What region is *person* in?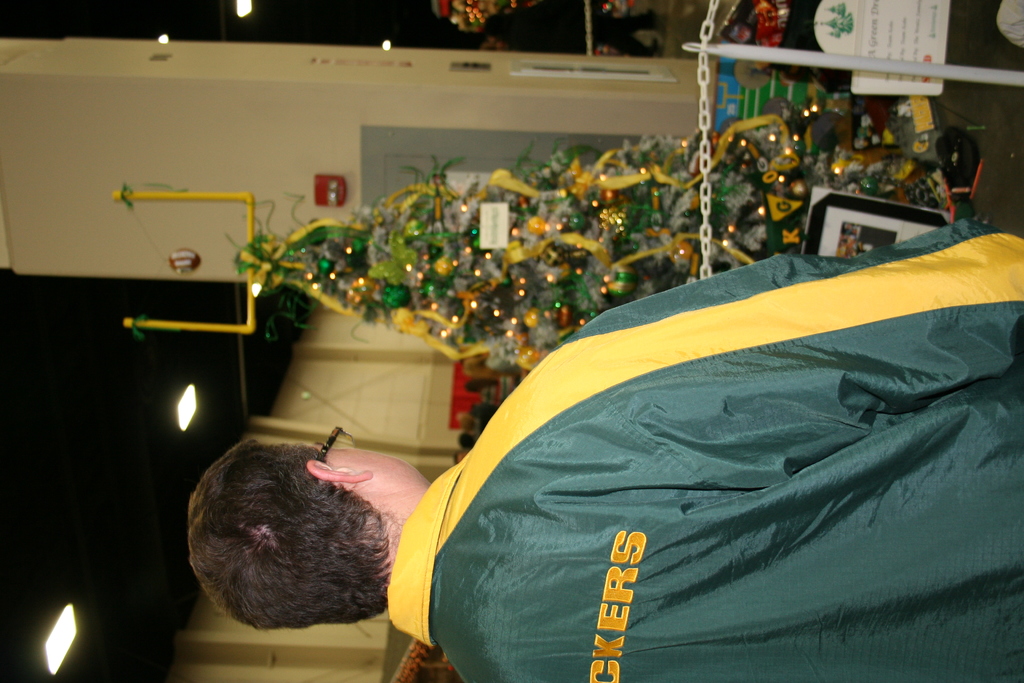
<box>187,220,1023,682</box>.
